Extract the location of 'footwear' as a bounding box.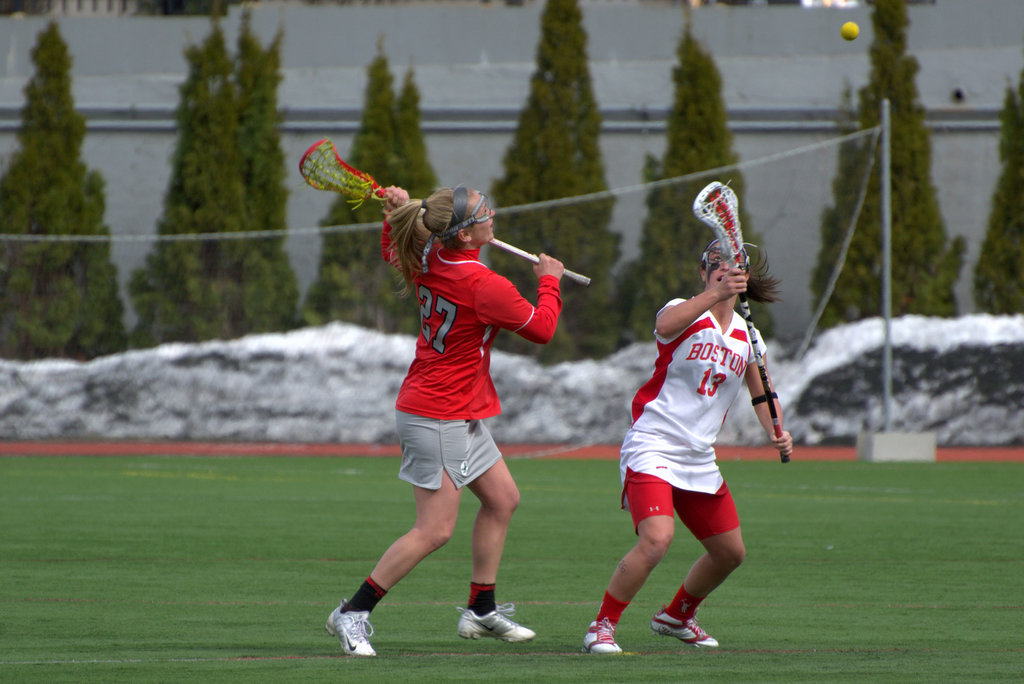
l=326, t=596, r=383, b=657.
